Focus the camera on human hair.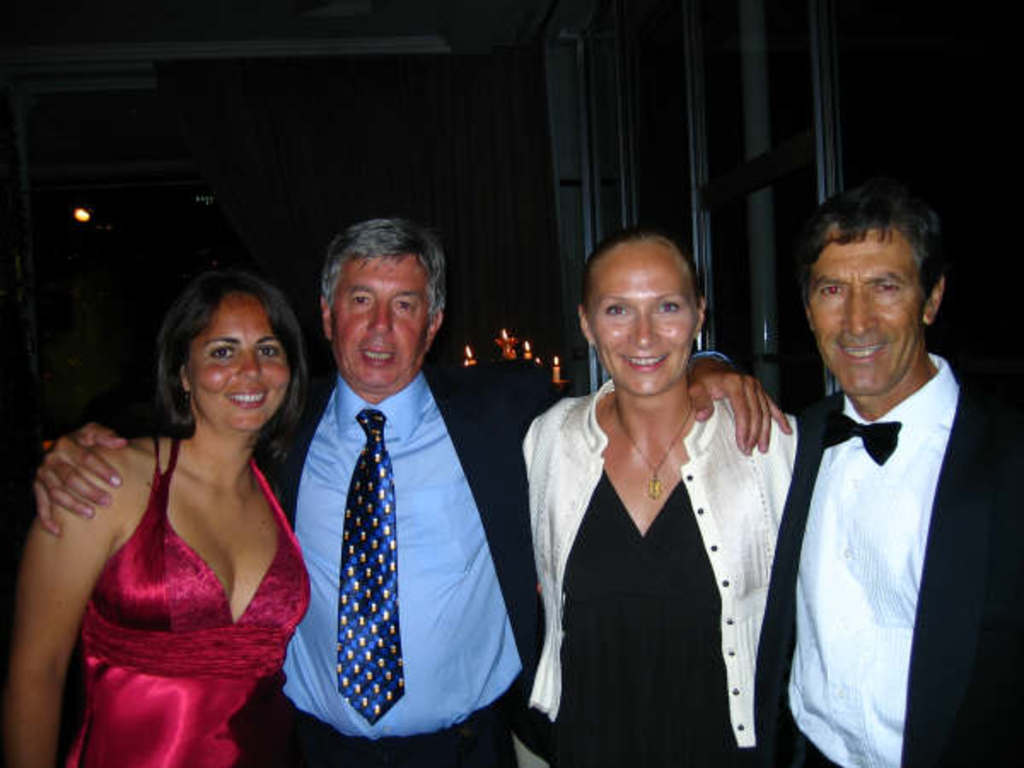
Focus region: 316, 222, 440, 340.
